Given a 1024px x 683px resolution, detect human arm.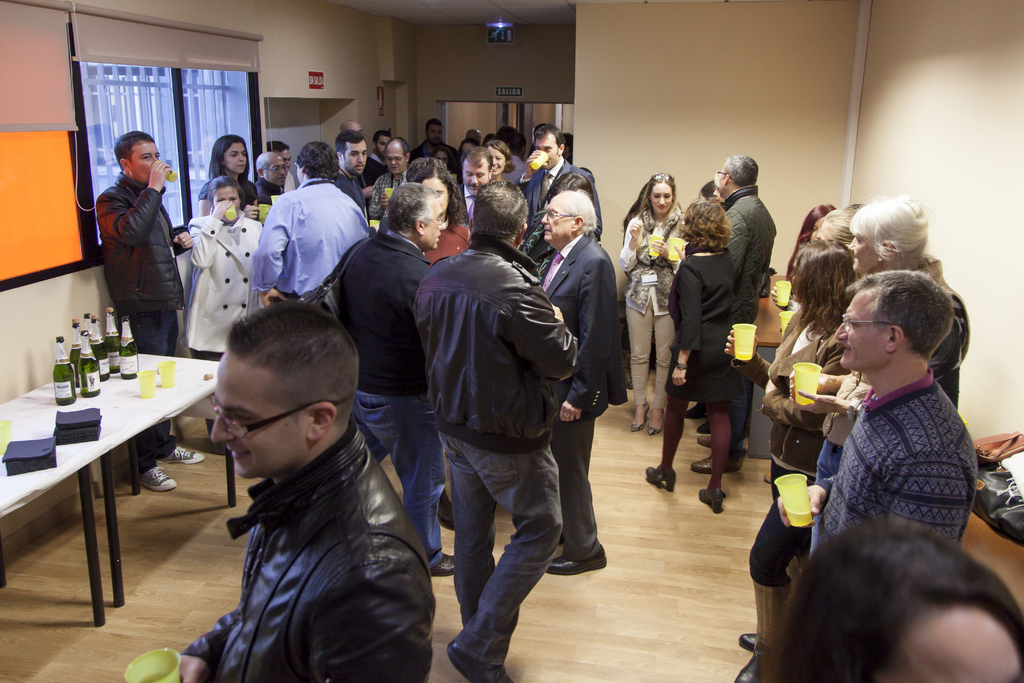
<bbox>614, 217, 644, 273</bbox>.
